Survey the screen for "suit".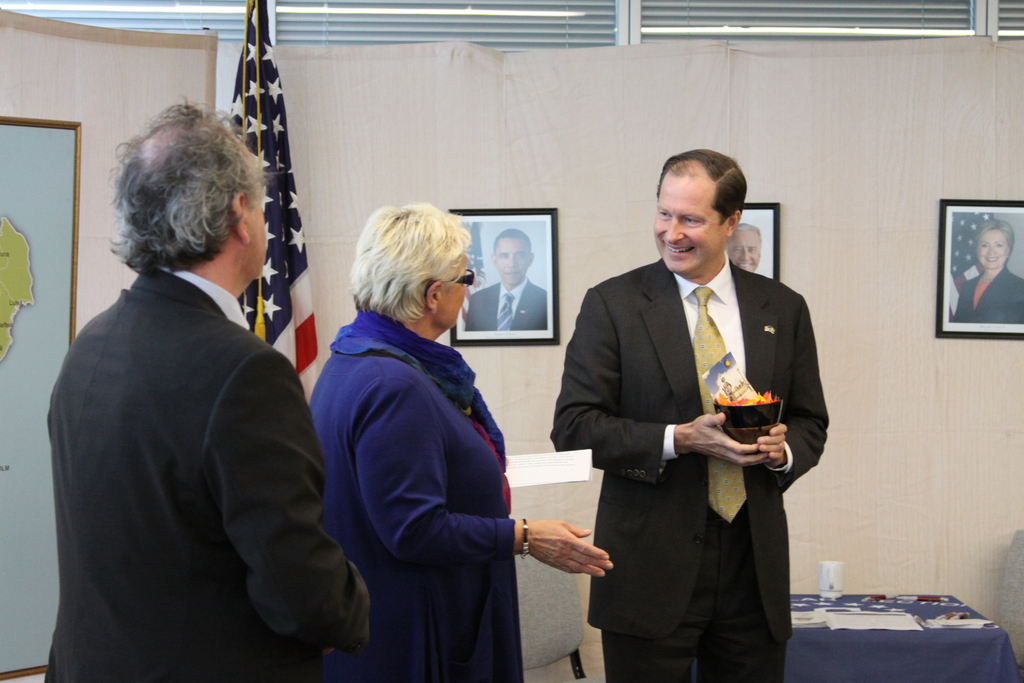
Survey found: box=[559, 164, 829, 675].
